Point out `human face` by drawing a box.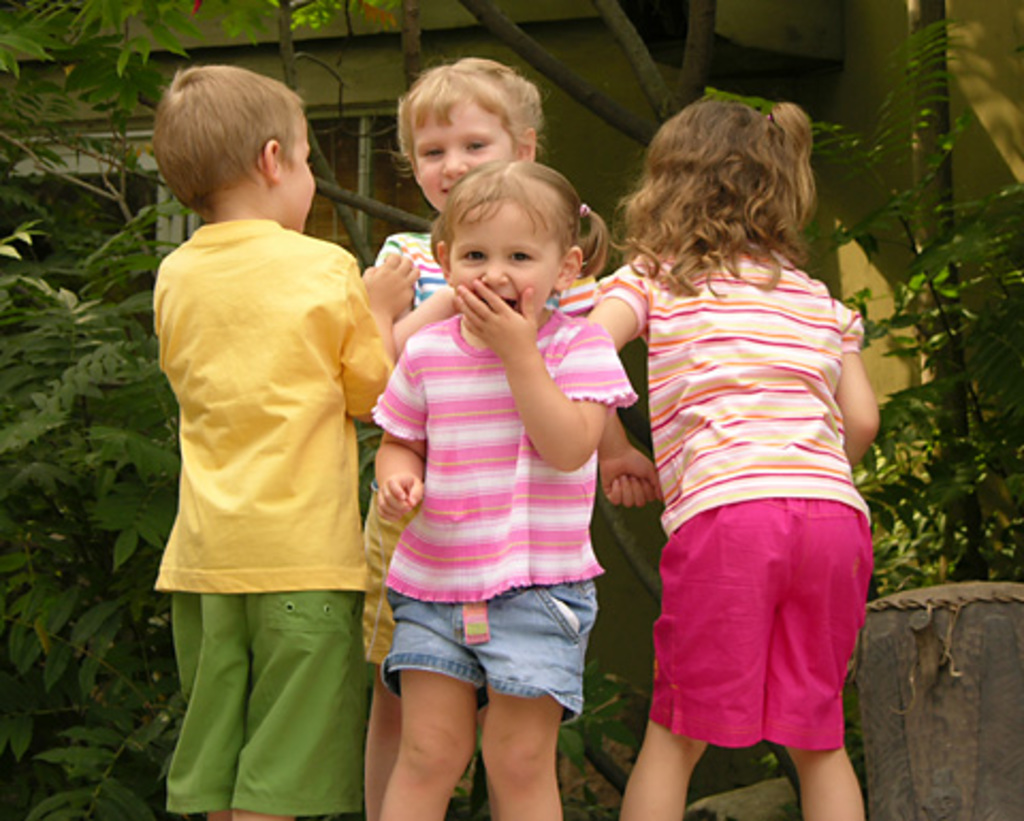
pyautogui.locateOnScreen(284, 119, 318, 228).
